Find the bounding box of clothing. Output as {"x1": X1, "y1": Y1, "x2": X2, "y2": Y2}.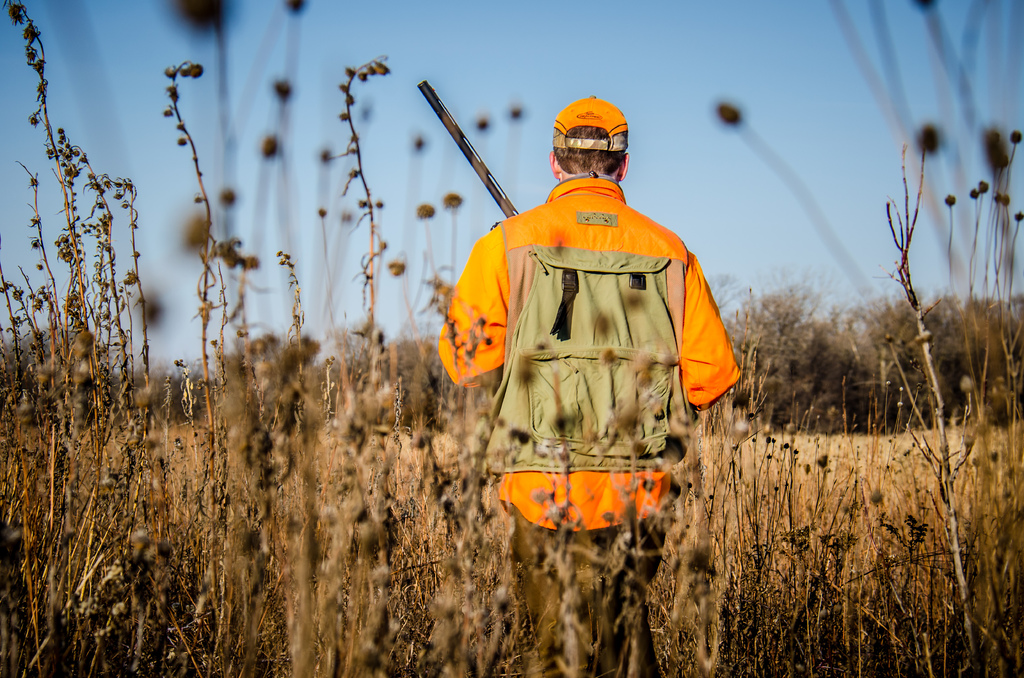
{"x1": 442, "y1": 195, "x2": 744, "y2": 499}.
